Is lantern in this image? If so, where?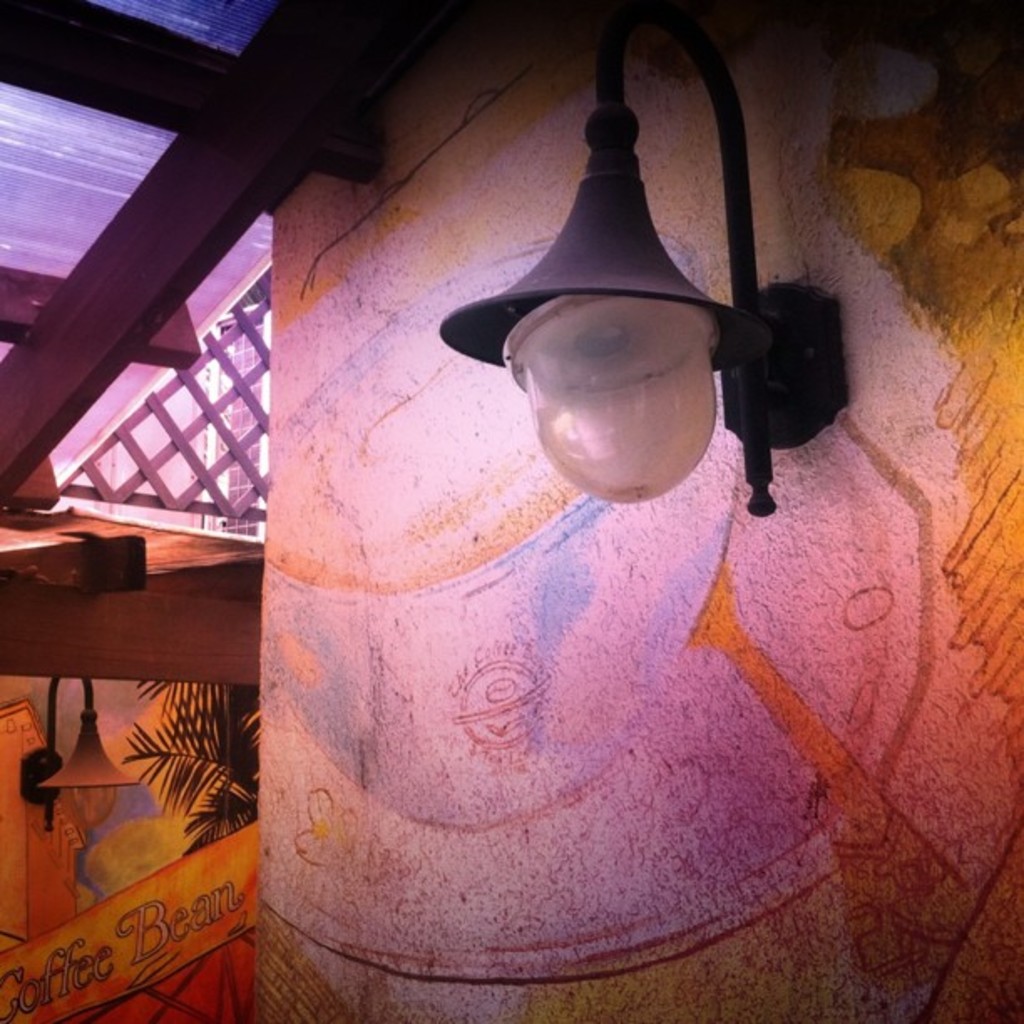
Yes, at 435 89 733 507.
